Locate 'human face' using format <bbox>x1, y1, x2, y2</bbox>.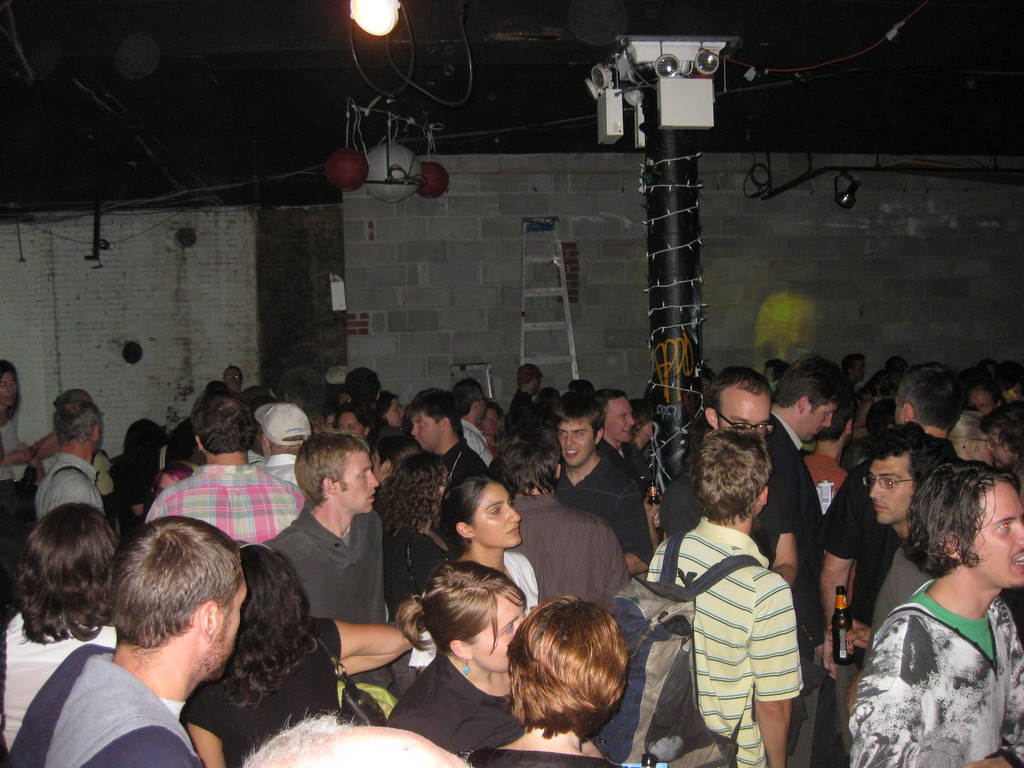
<bbox>964, 482, 1023, 586</bbox>.
